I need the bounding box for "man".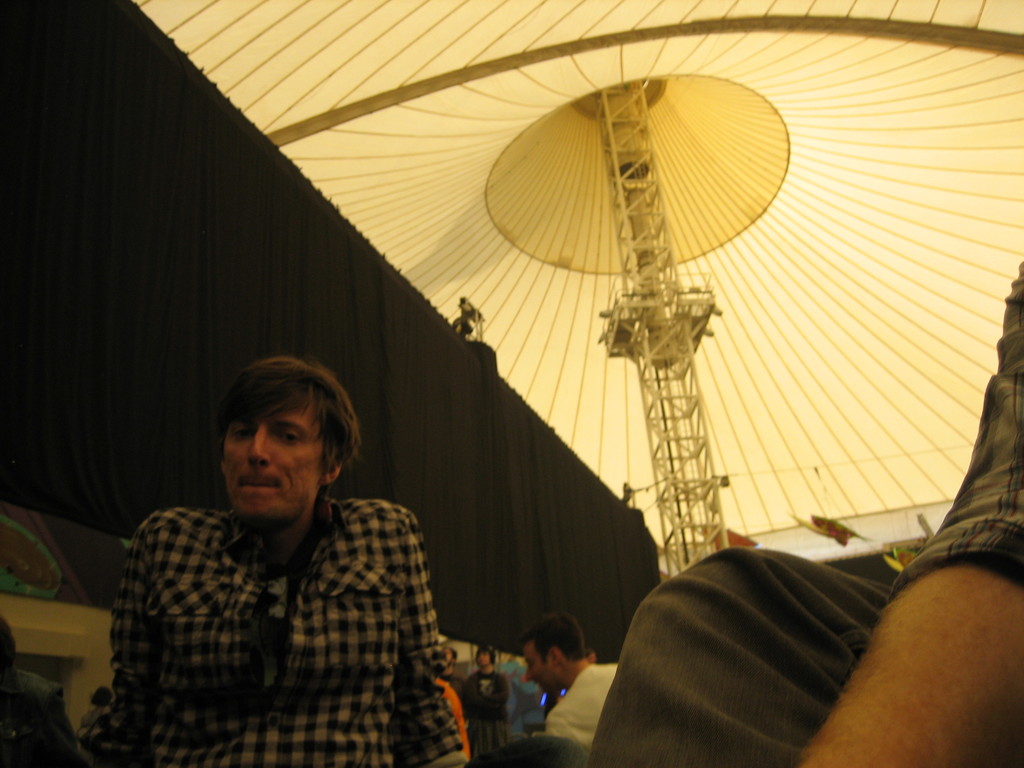
Here it is: x1=63 y1=369 x2=481 y2=748.
